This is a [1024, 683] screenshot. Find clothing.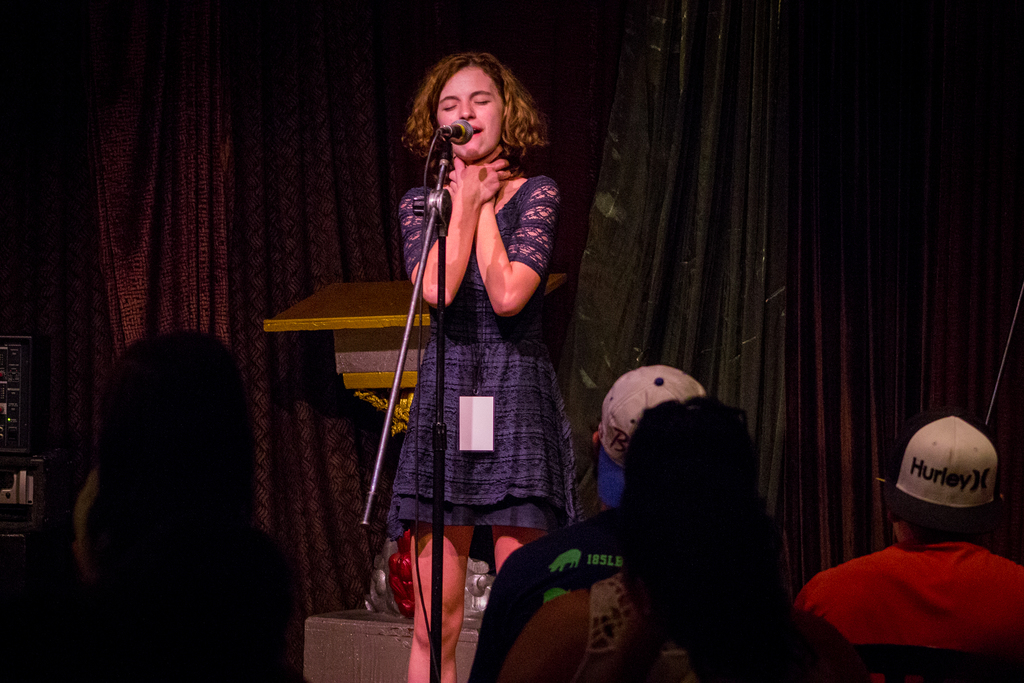
Bounding box: bbox=(394, 176, 589, 530).
